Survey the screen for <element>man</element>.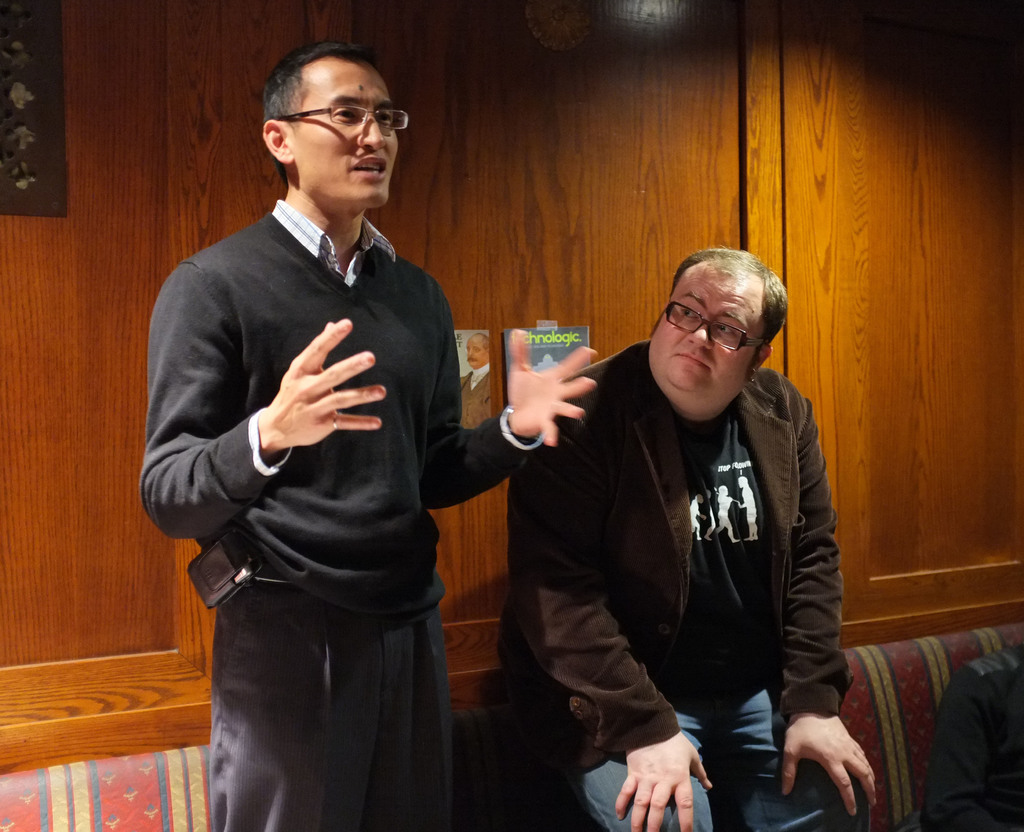
Survey found: 143,33,508,802.
